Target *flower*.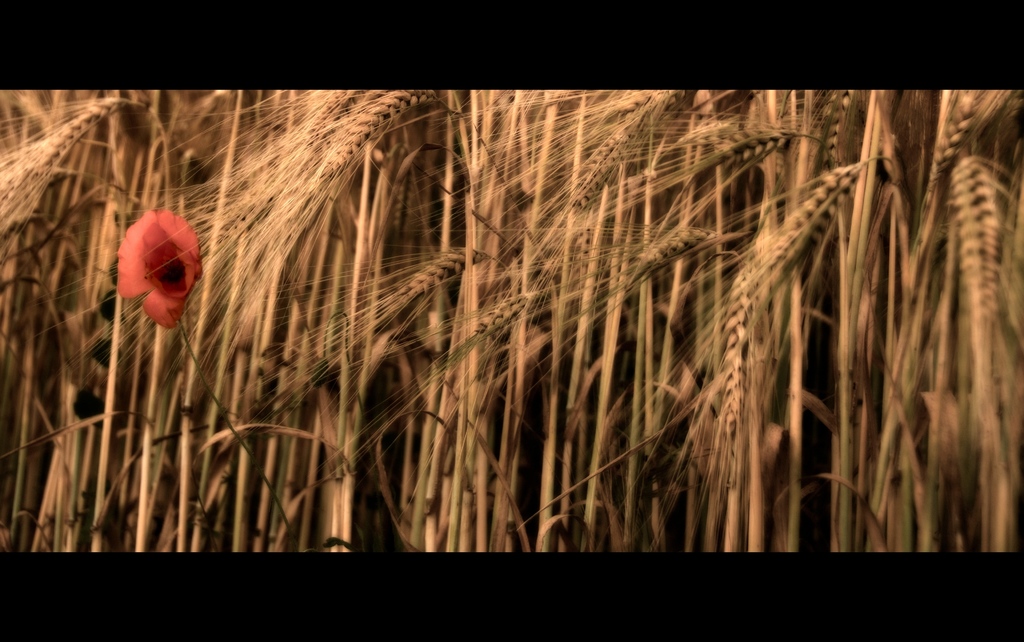
Target region: bbox=[116, 206, 202, 331].
